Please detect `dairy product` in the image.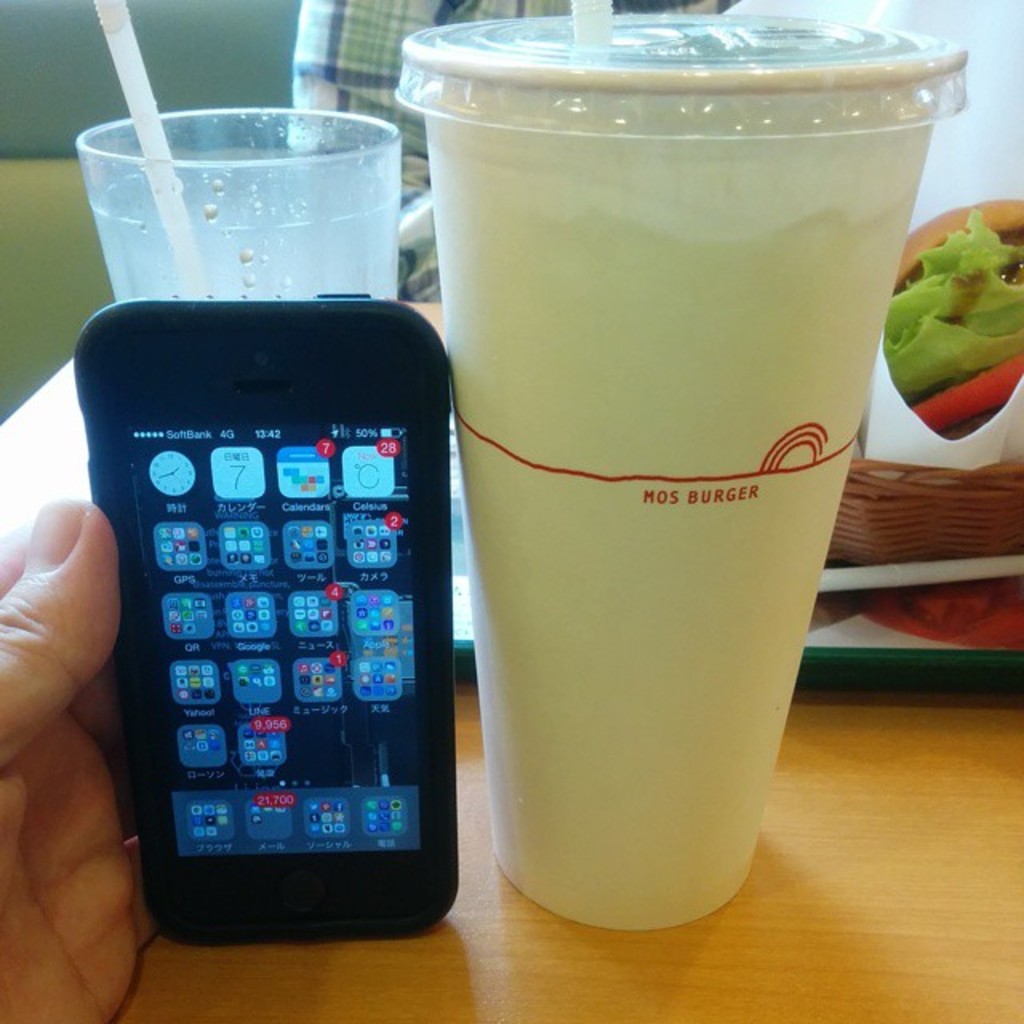
bbox(387, 35, 933, 789).
